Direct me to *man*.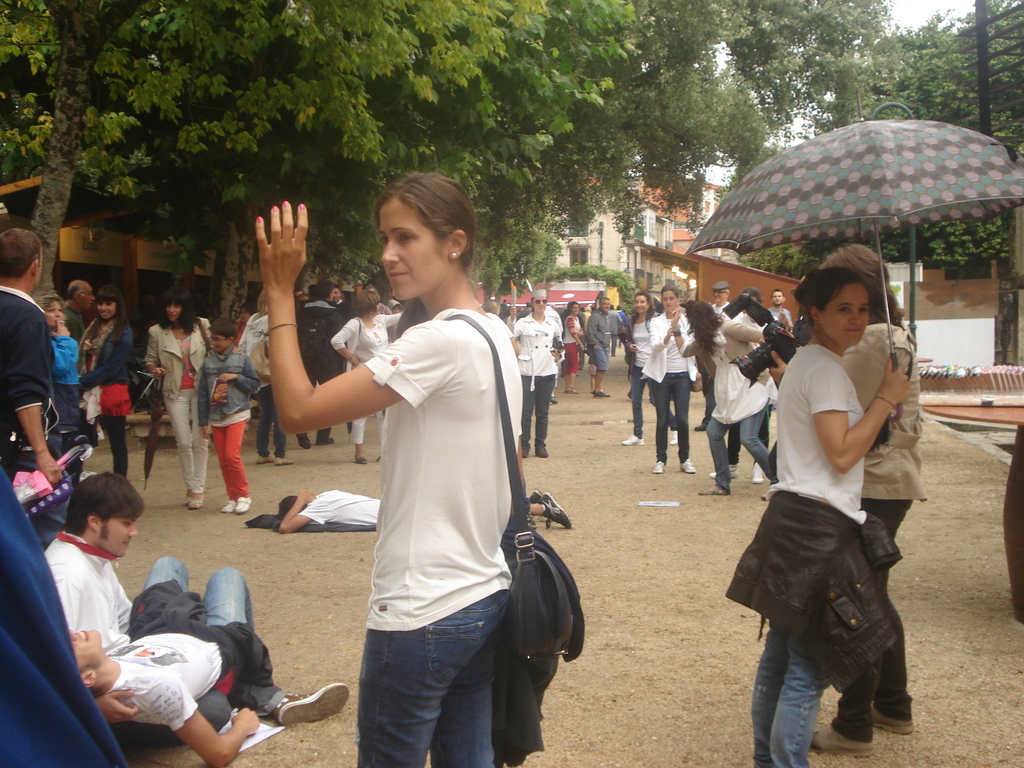
Direction: left=40, top=472, right=234, bottom=746.
